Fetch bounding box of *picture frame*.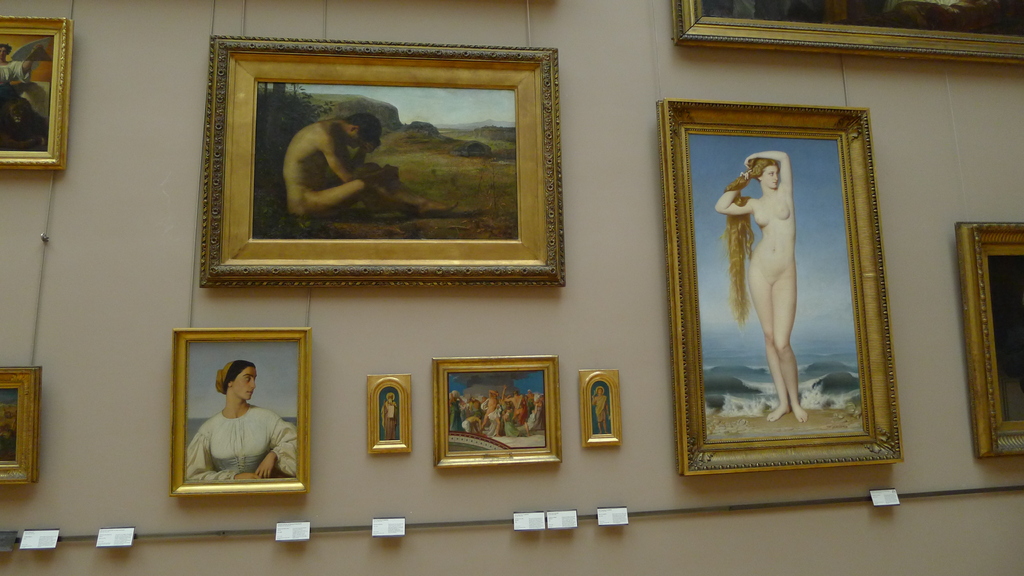
Bbox: bbox=[674, 0, 1023, 63].
